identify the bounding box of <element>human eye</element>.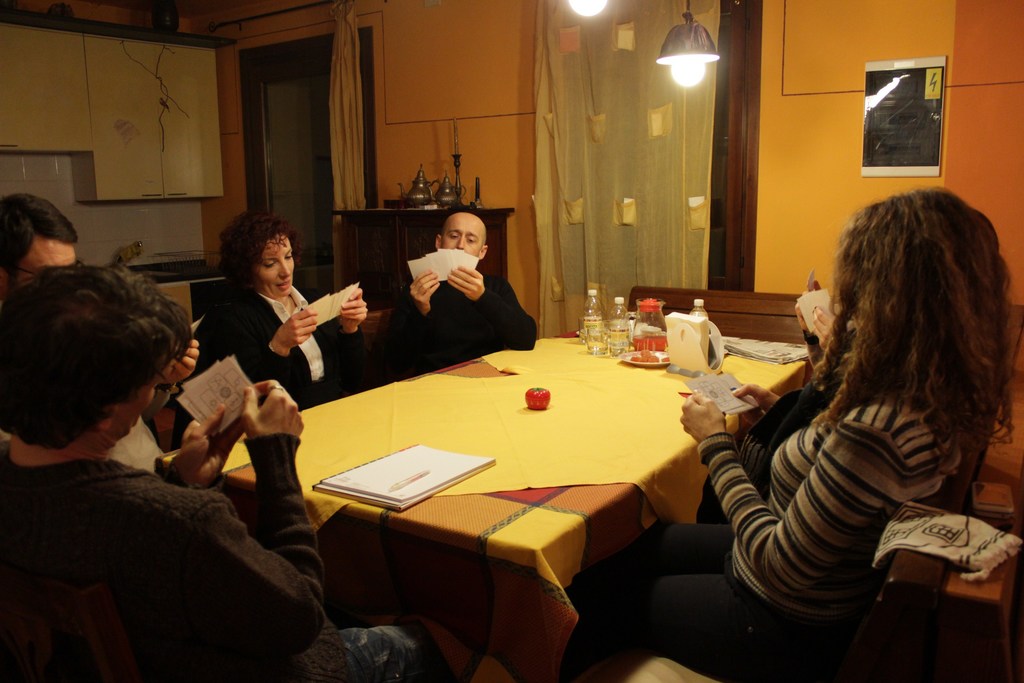
<box>447,233,460,242</box>.
